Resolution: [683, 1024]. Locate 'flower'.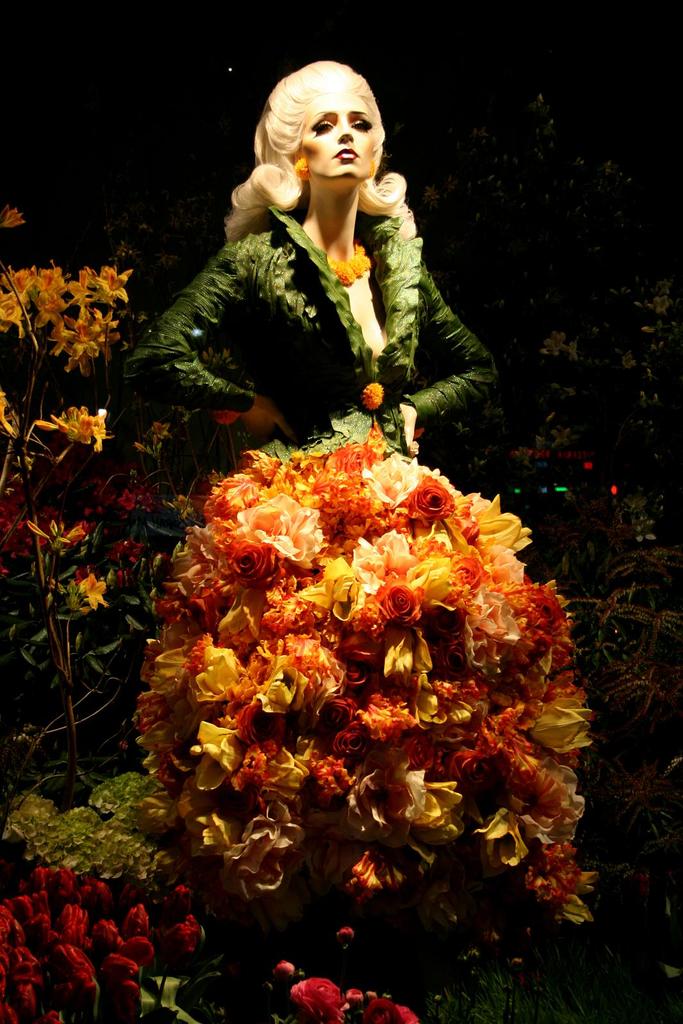
crop(328, 262, 351, 281).
